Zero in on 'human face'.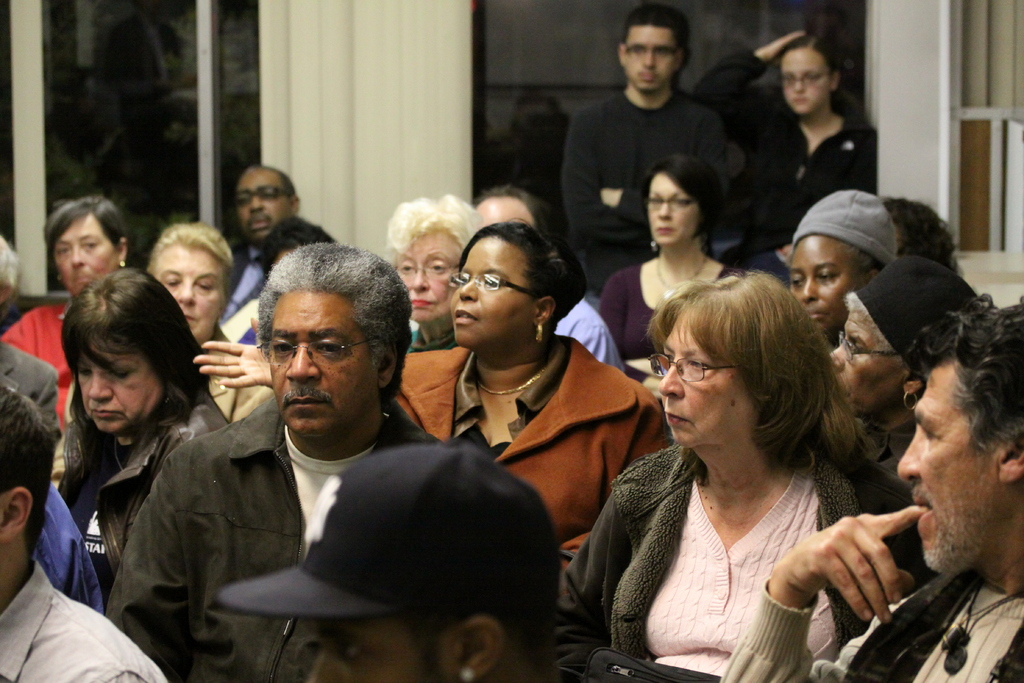
Zeroed in: x1=784 y1=42 x2=831 y2=110.
